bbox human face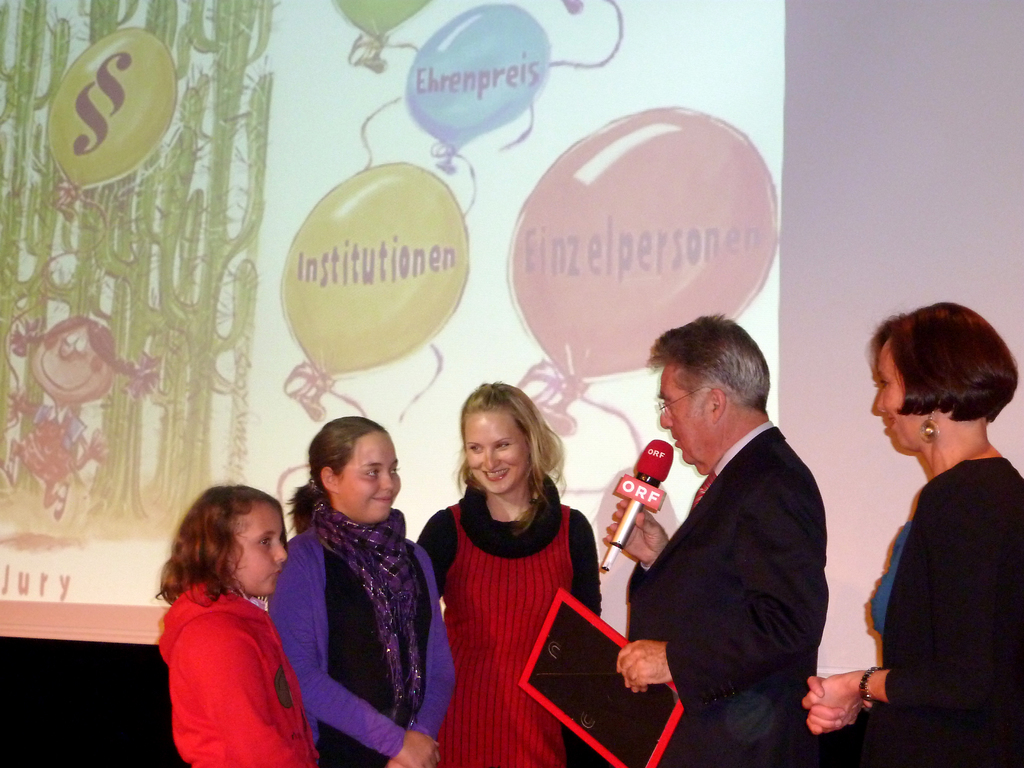
[658,365,707,467]
